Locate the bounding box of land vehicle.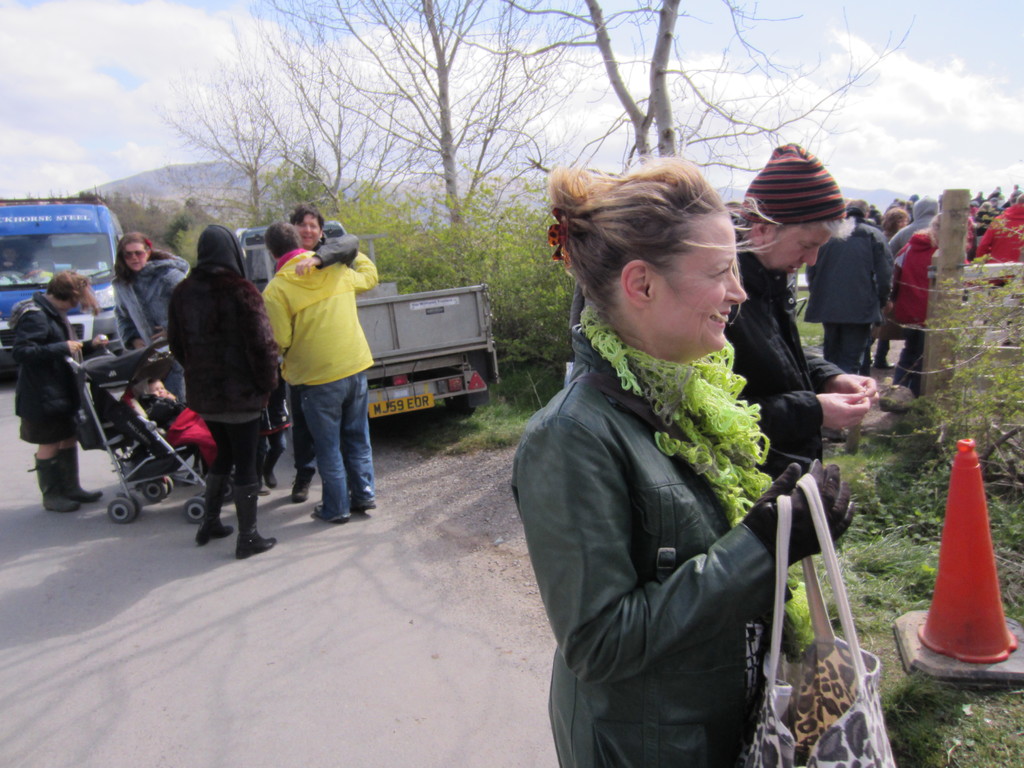
Bounding box: <box>227,223,495,424</box>.
